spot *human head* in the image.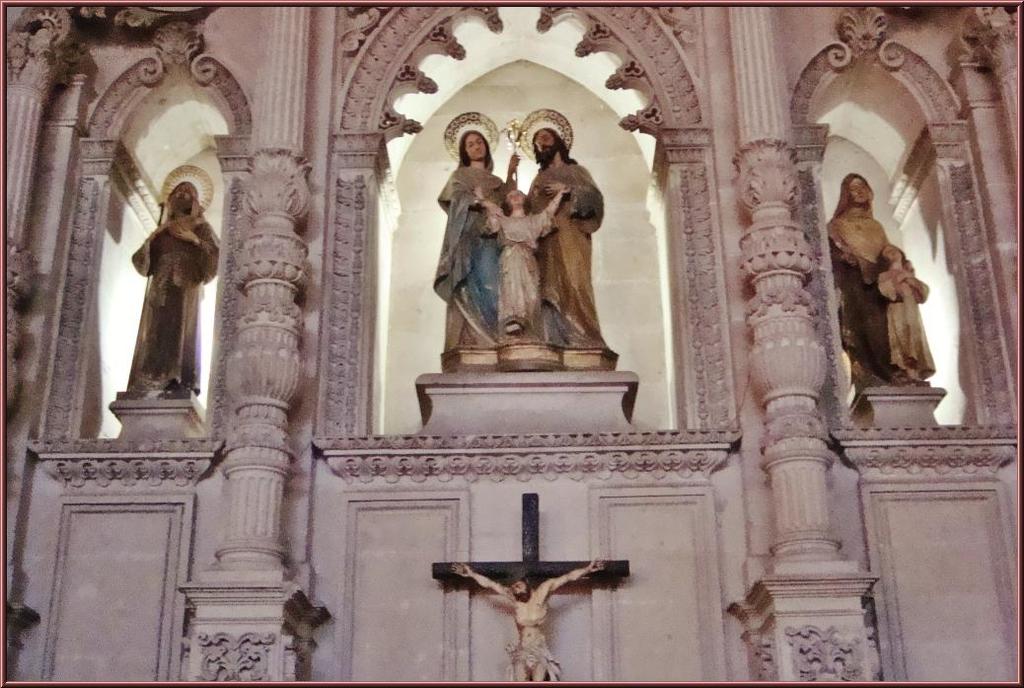
*human head* found at locate(166, 182, 199, 210).
